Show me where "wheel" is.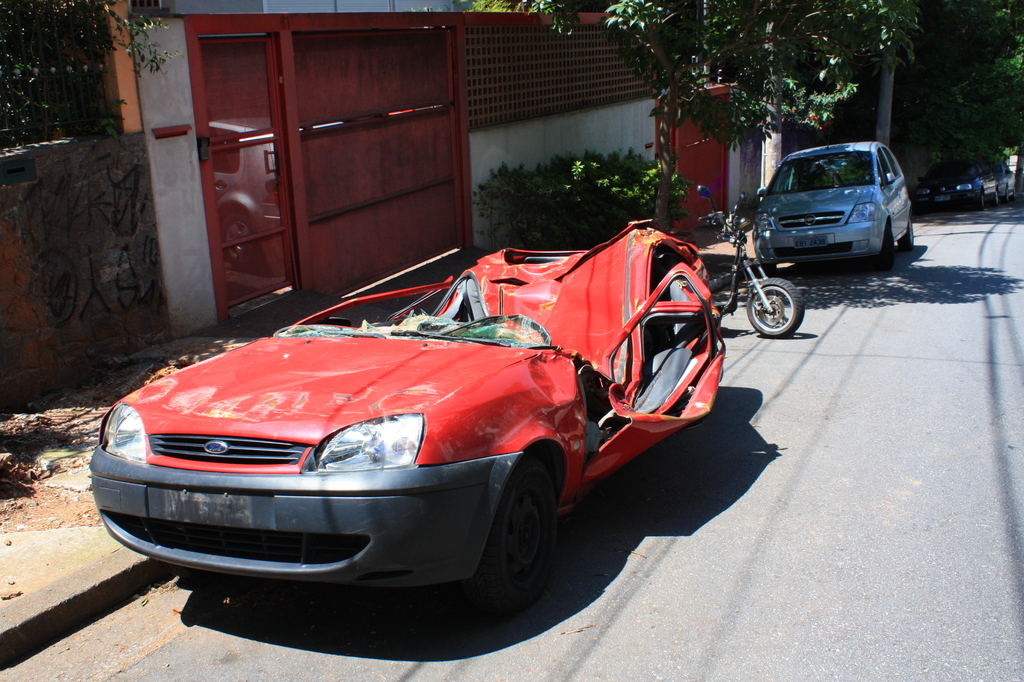
"wheel" is at select_region(745, 275, 805, 336).
